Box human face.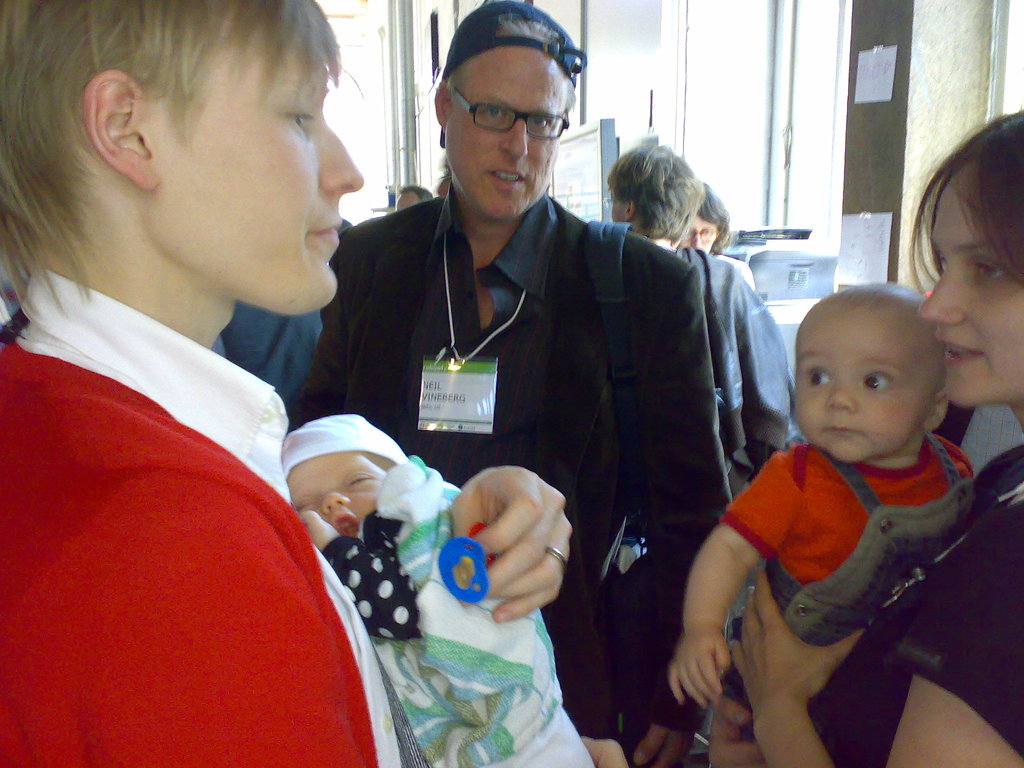
396:195:419:211.
